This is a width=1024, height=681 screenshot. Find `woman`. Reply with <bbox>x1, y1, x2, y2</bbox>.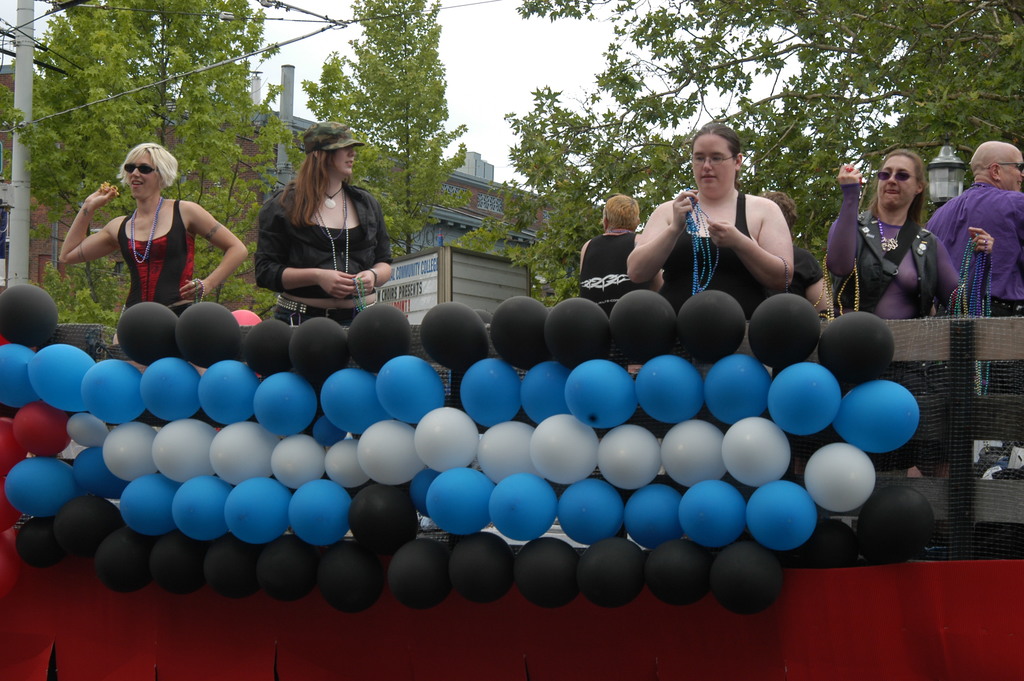
<bbox>58, 143, 246, 348</bbox>.
